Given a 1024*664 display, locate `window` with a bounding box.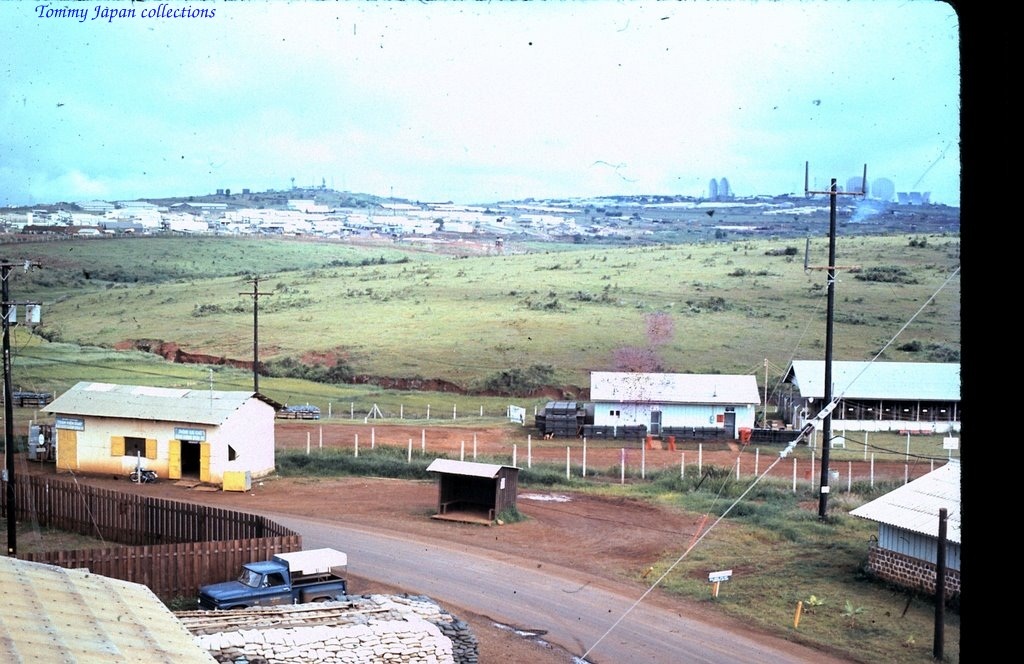
Located: pyautogui.locateOnScreen(109, 430, 158, 461).
